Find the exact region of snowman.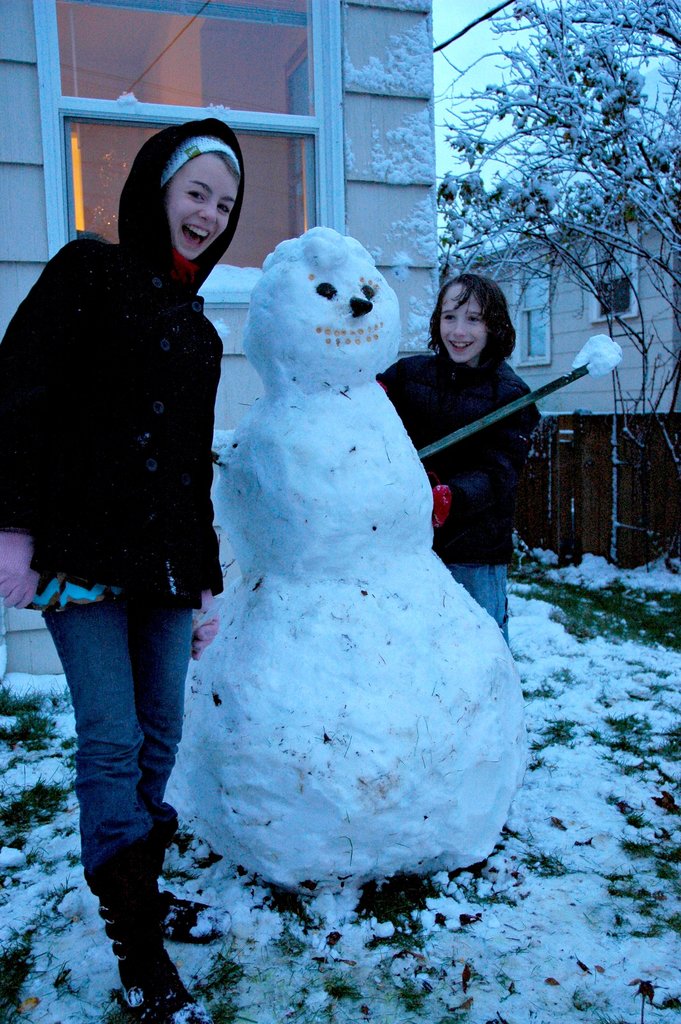
Exact region: (216,227,625,890).
